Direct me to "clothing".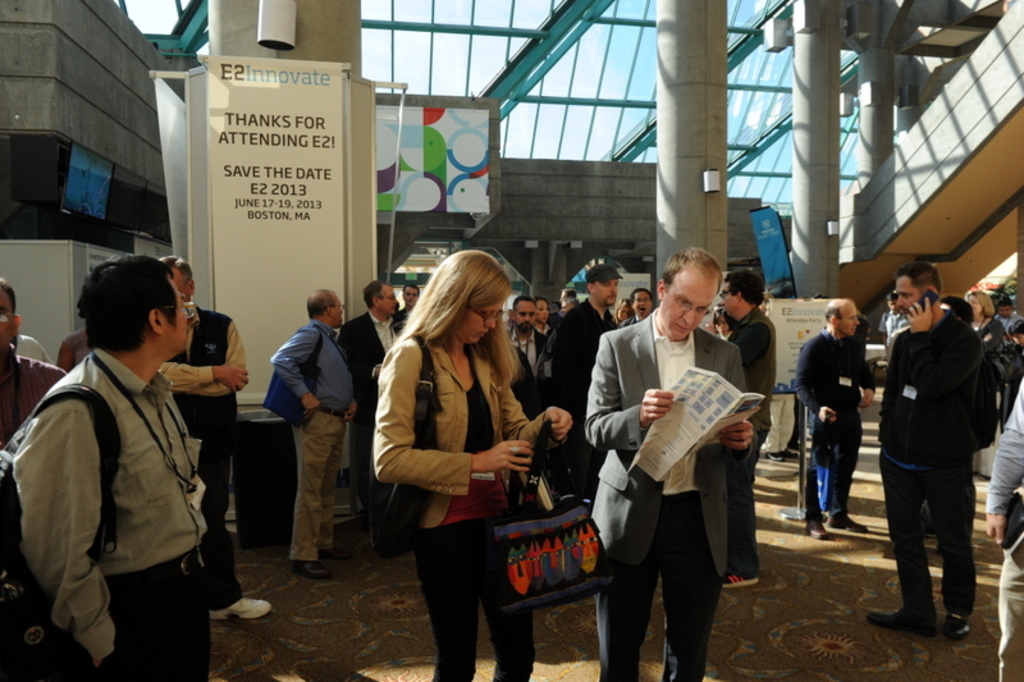
Direction: (left=991, top=376, right=1023, bottom=681).
